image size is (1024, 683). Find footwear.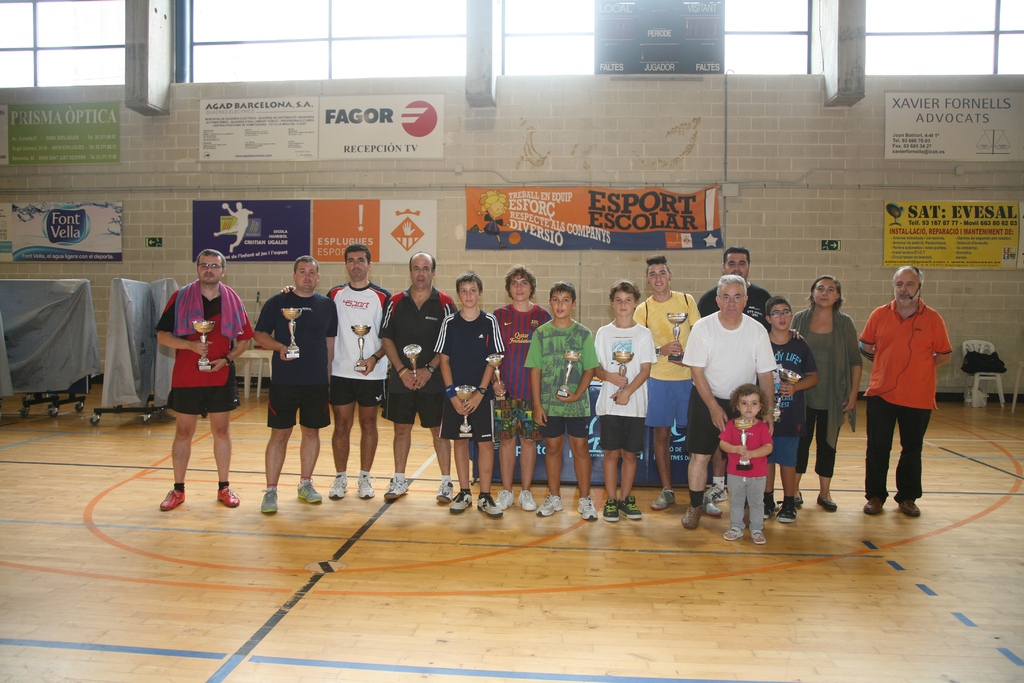
box=[433, 479, 454, 504].
